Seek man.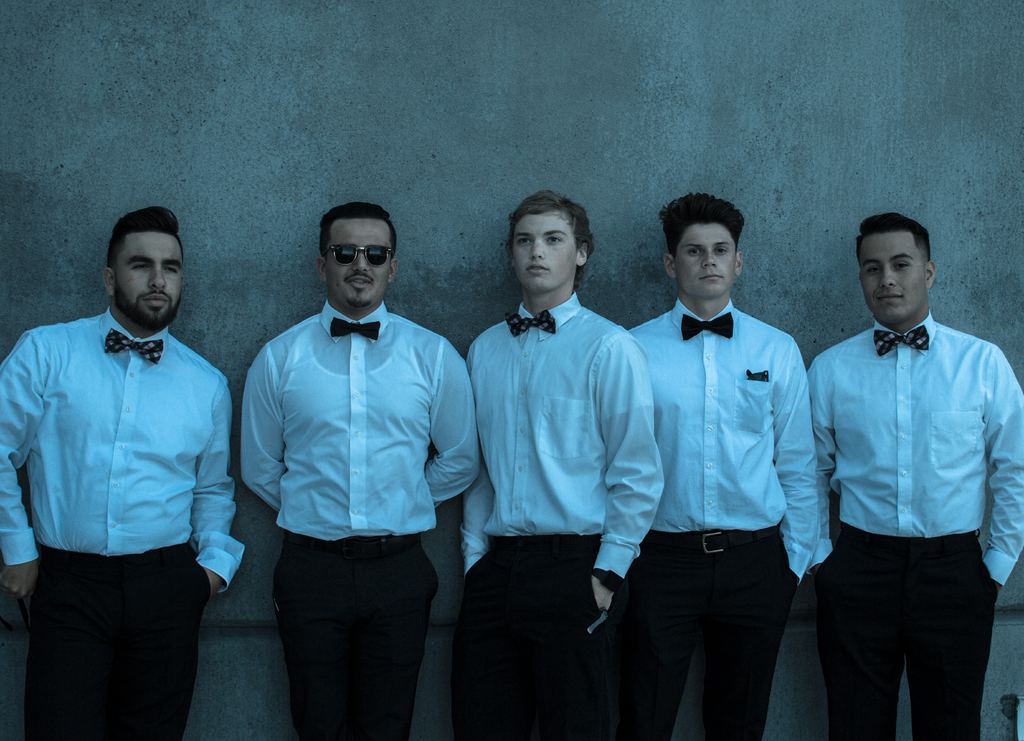
(244,202,484,733).
